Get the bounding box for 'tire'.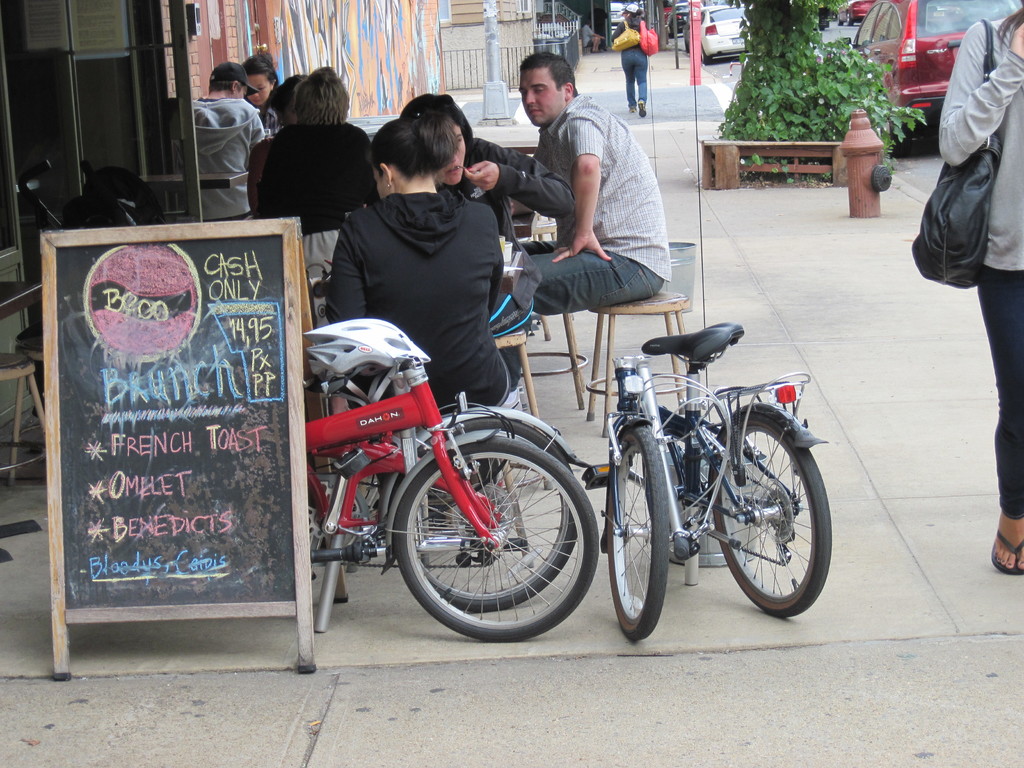
left=417, top=417, right=575, bottom=609.
